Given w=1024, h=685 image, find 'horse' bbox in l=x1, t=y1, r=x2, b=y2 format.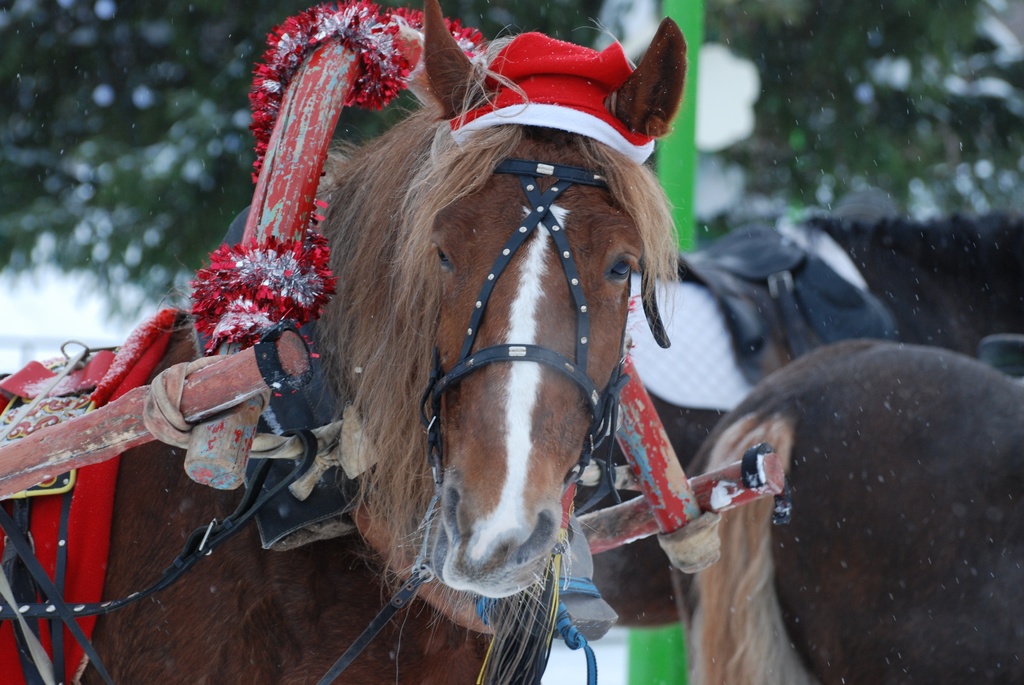
l=686, t=340, r=1023, b=684.
